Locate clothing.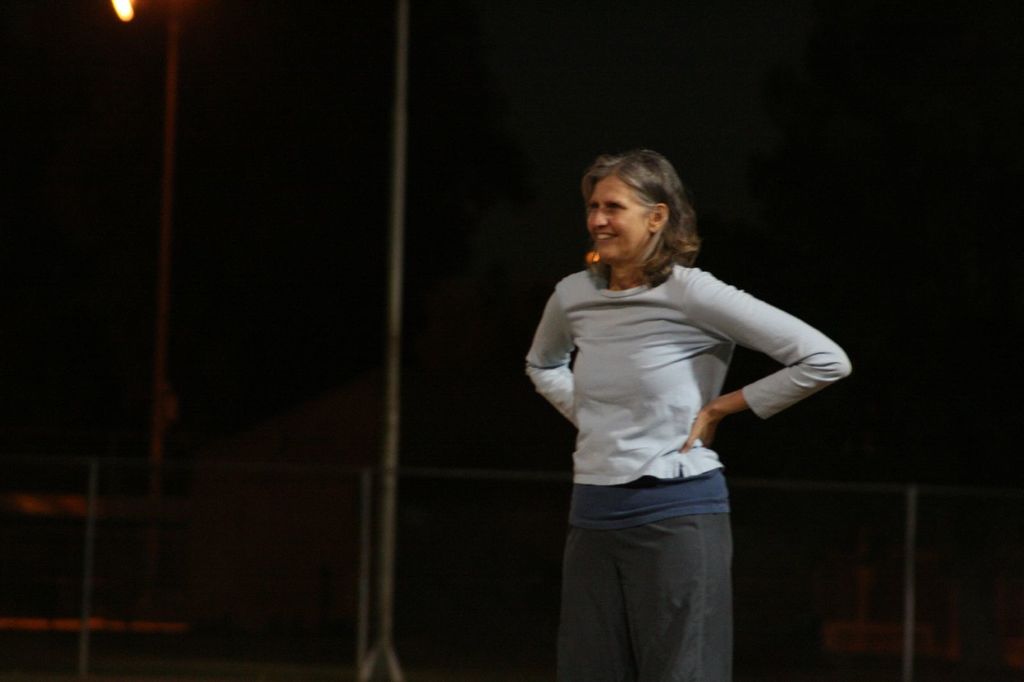
Bounding box: box(556, 514, 732, 681).
